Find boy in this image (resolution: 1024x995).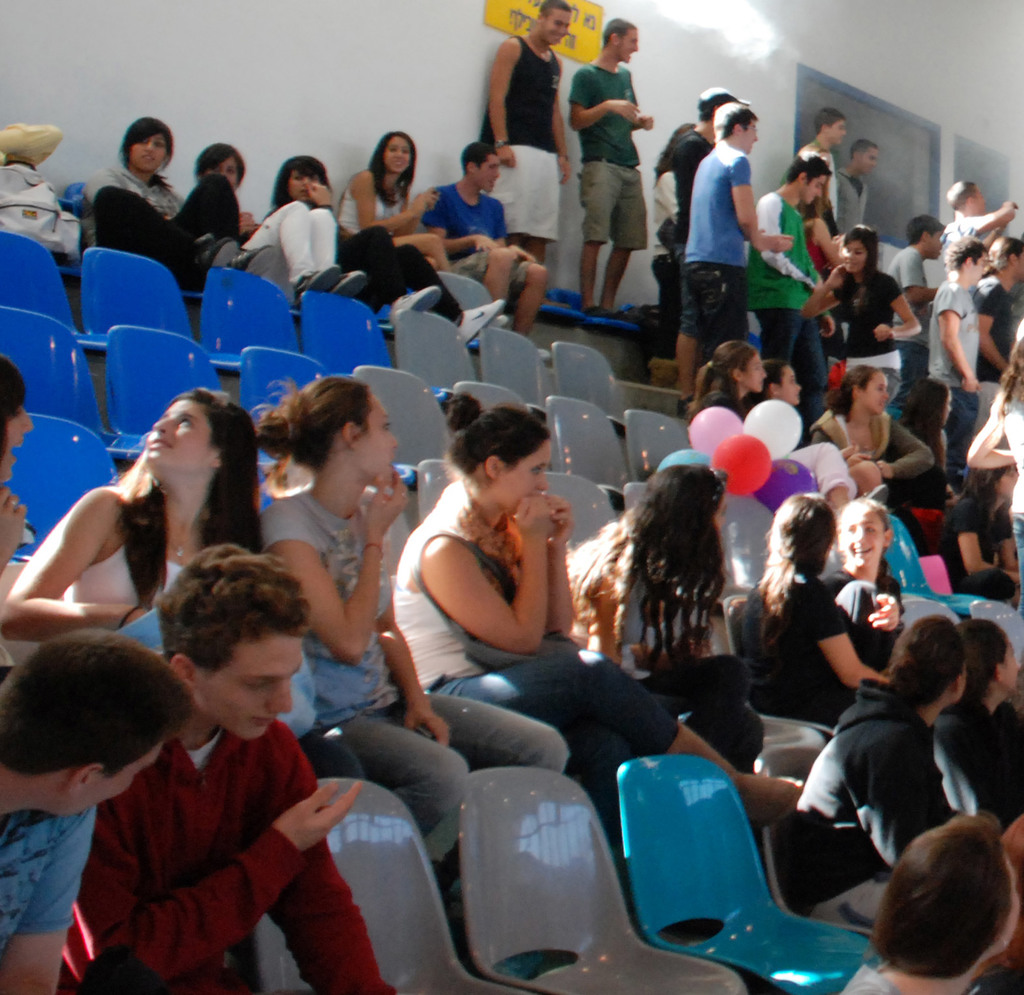
left=782, top=107, right=846, bottom=235.
